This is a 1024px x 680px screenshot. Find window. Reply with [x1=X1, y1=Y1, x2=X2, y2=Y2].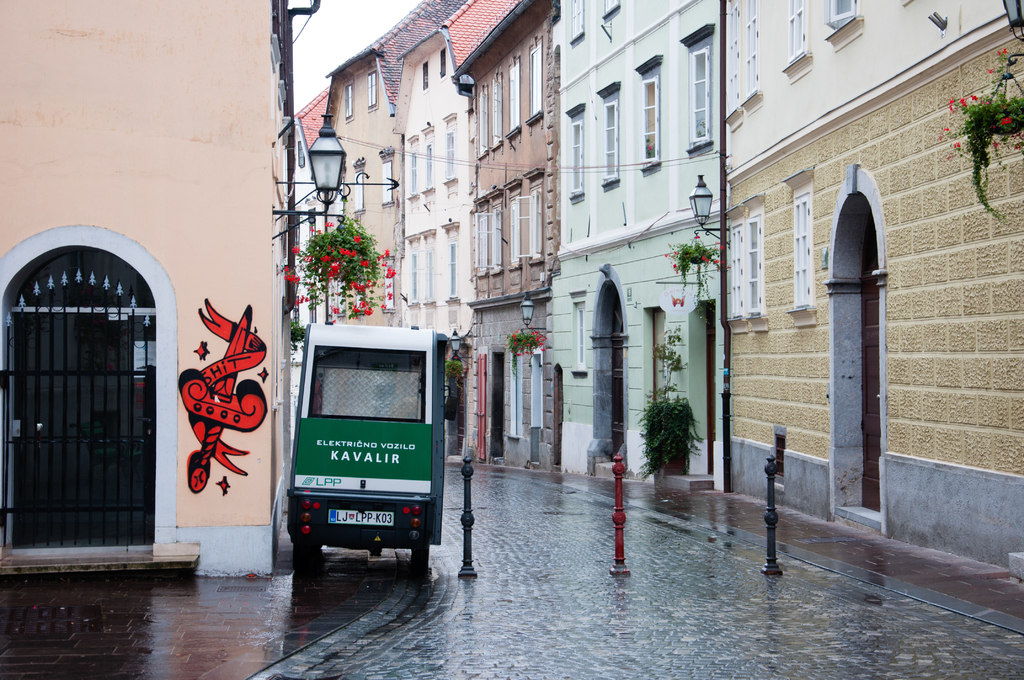
[x1=632, y1=49, x2=666, y2=176].
